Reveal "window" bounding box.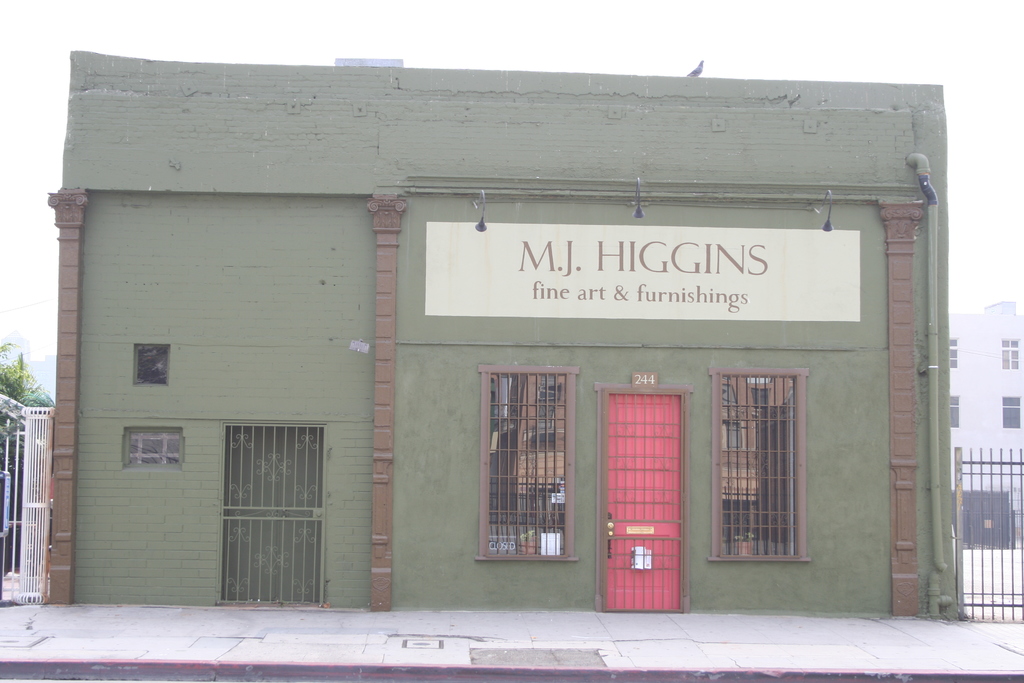
Revealed: 124/438/184/468.
